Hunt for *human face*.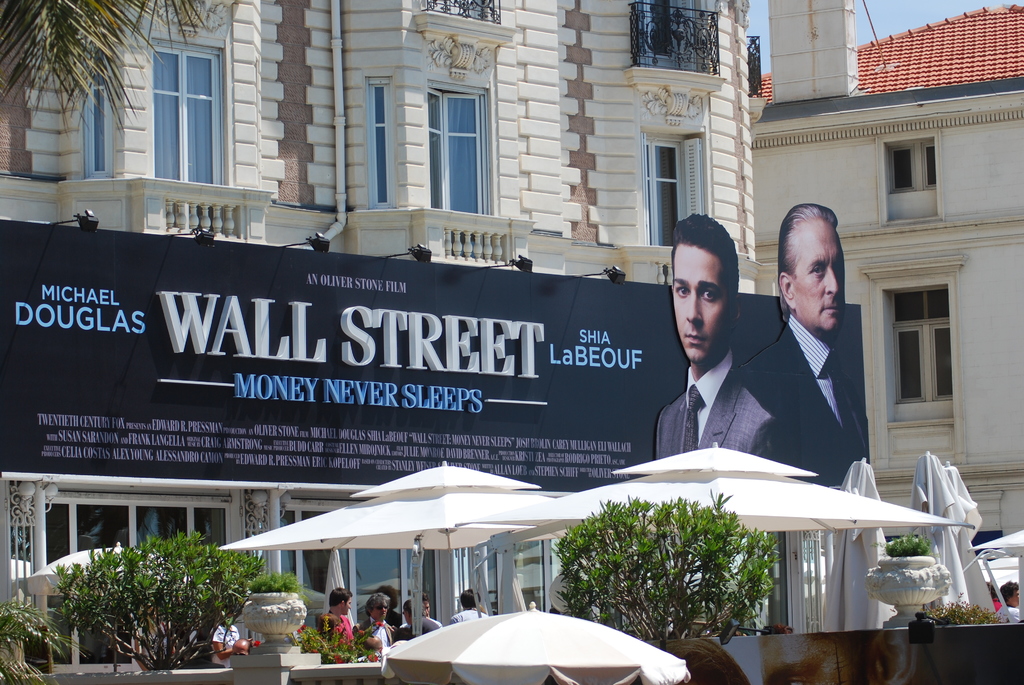
Hunted down at (left=792, top=216, right=845, bottom=336).
